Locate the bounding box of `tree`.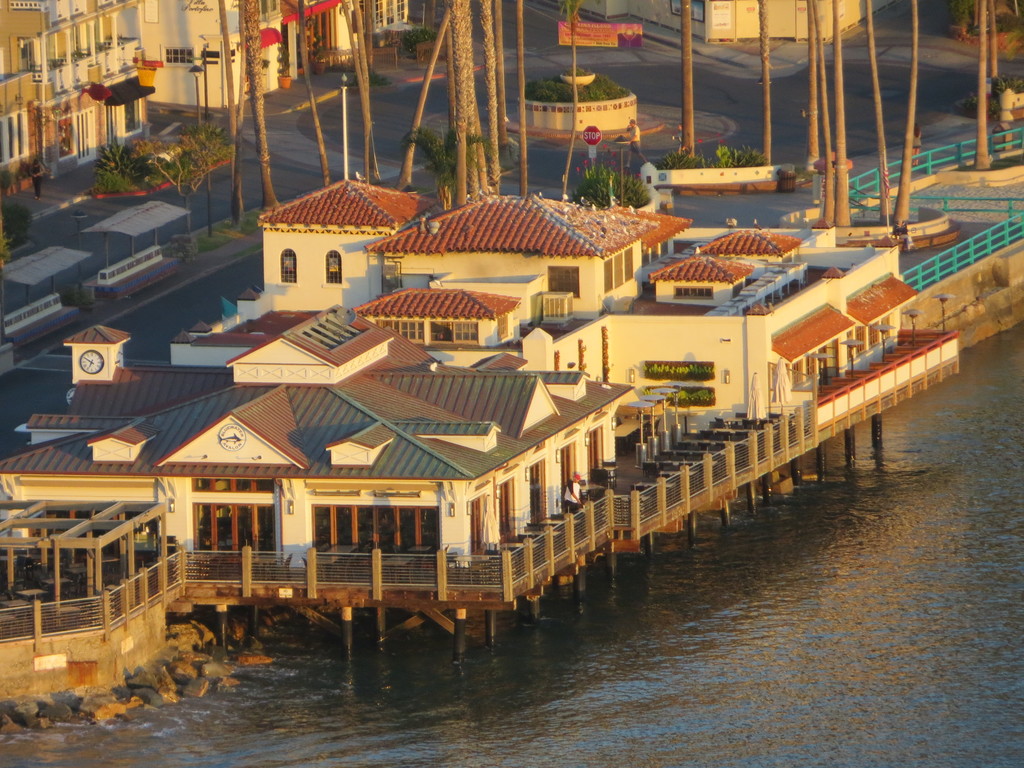
Bounding box: Rect(397, 111, 490, 226).
